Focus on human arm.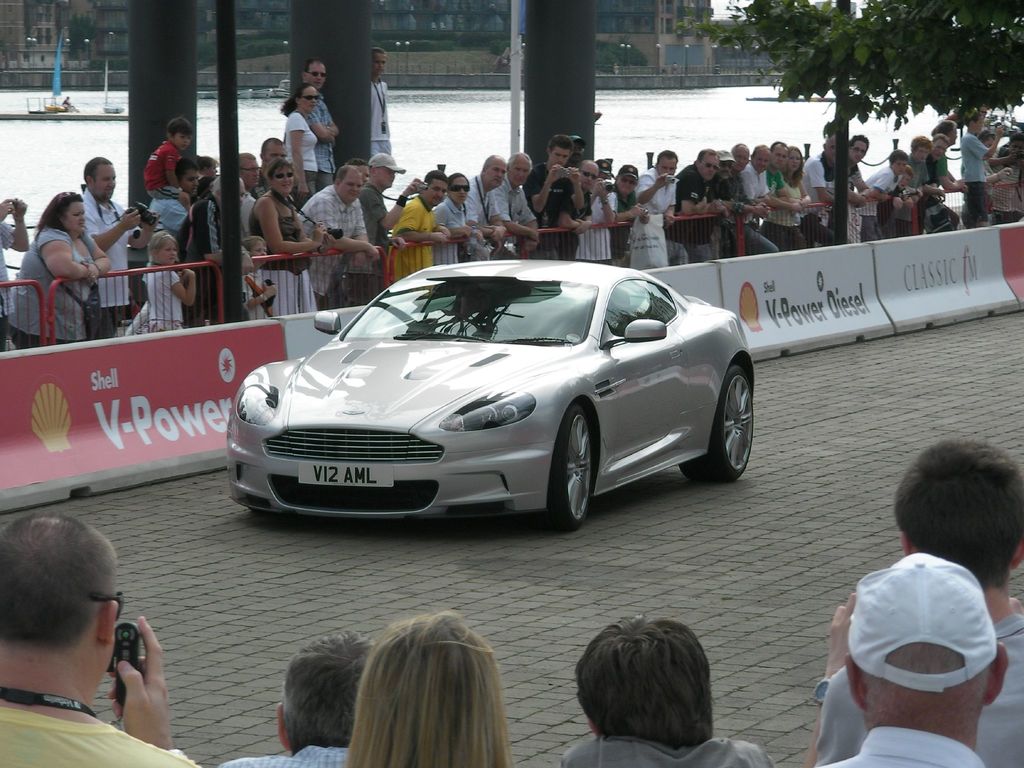
Focused at [left=702, top=200, right=731, bottom=220].
